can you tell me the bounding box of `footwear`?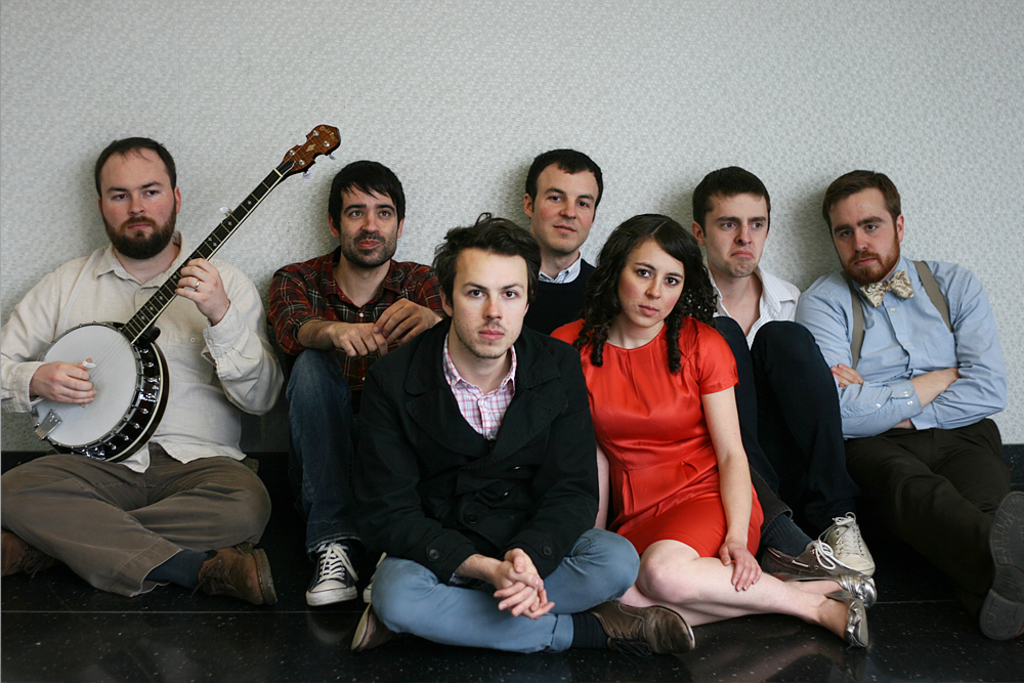
bbox=[348, 608, 386, 655].
